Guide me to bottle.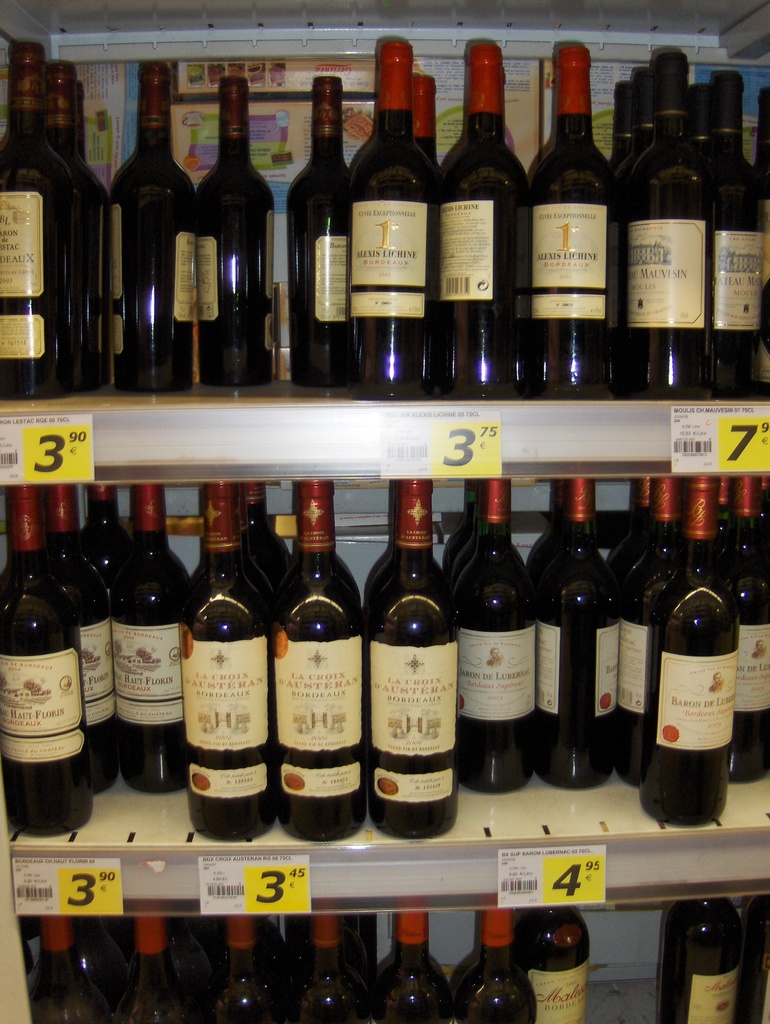
Guidance: 451, 893, 541, 1023.
